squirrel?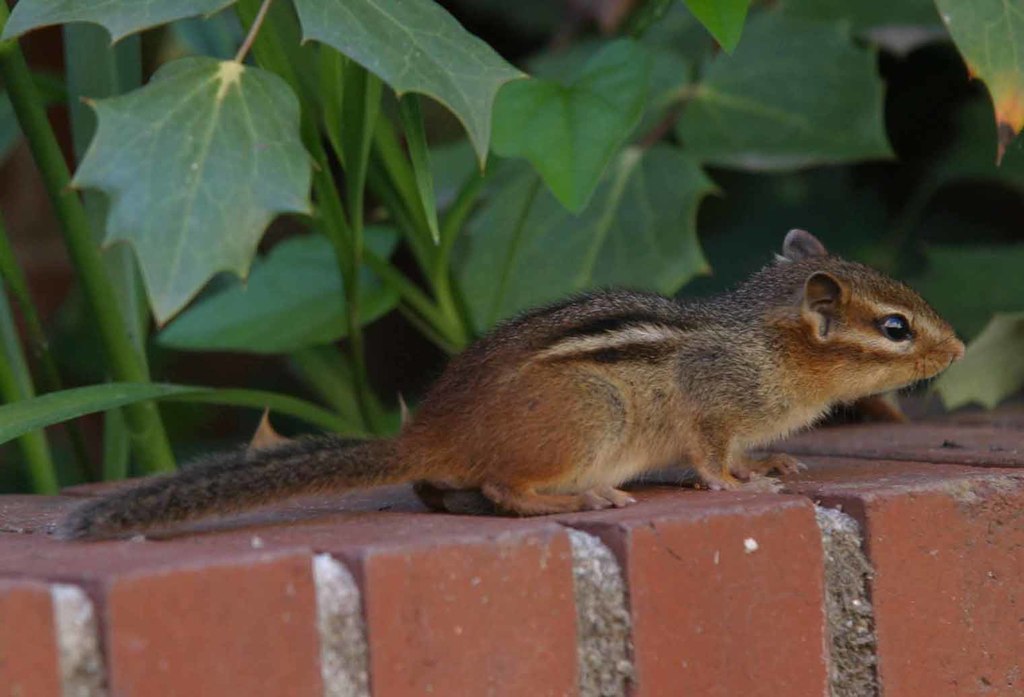
BBox(52, 228, 970, 543)
